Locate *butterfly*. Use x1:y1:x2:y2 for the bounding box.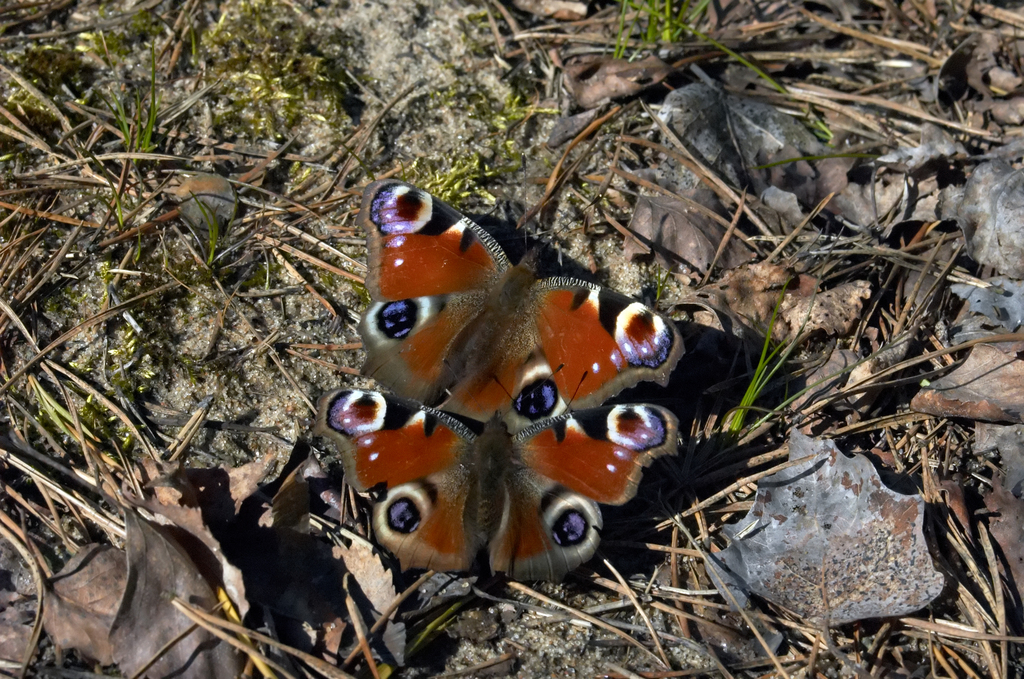
360:177:682:434.
